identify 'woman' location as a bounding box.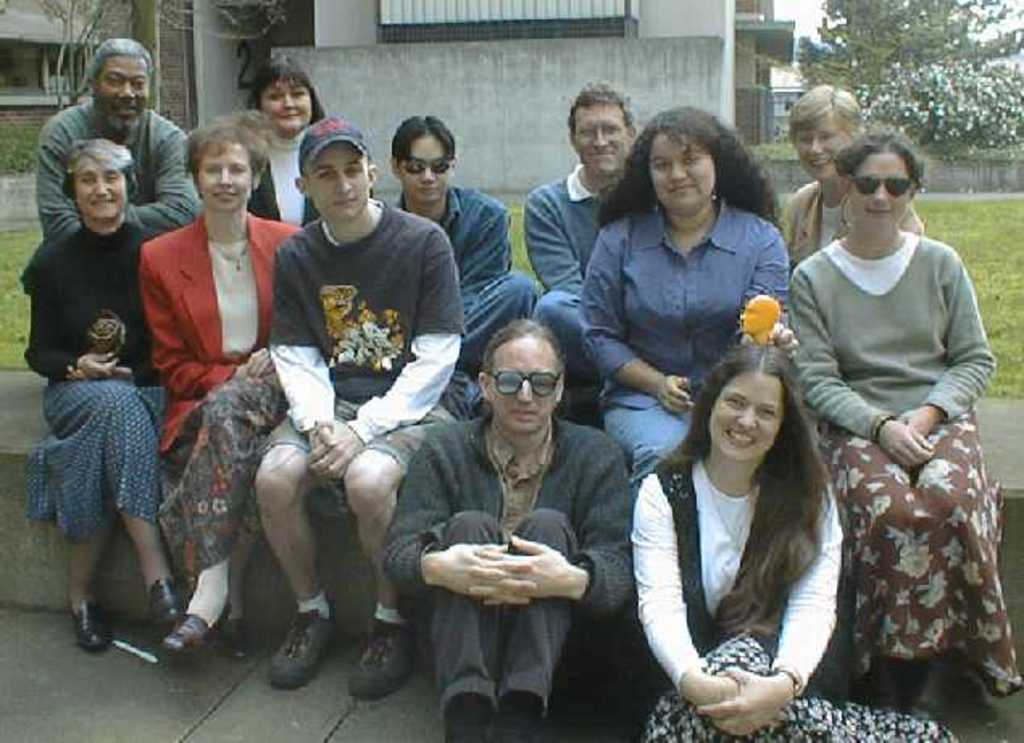
769/95/929/266.
